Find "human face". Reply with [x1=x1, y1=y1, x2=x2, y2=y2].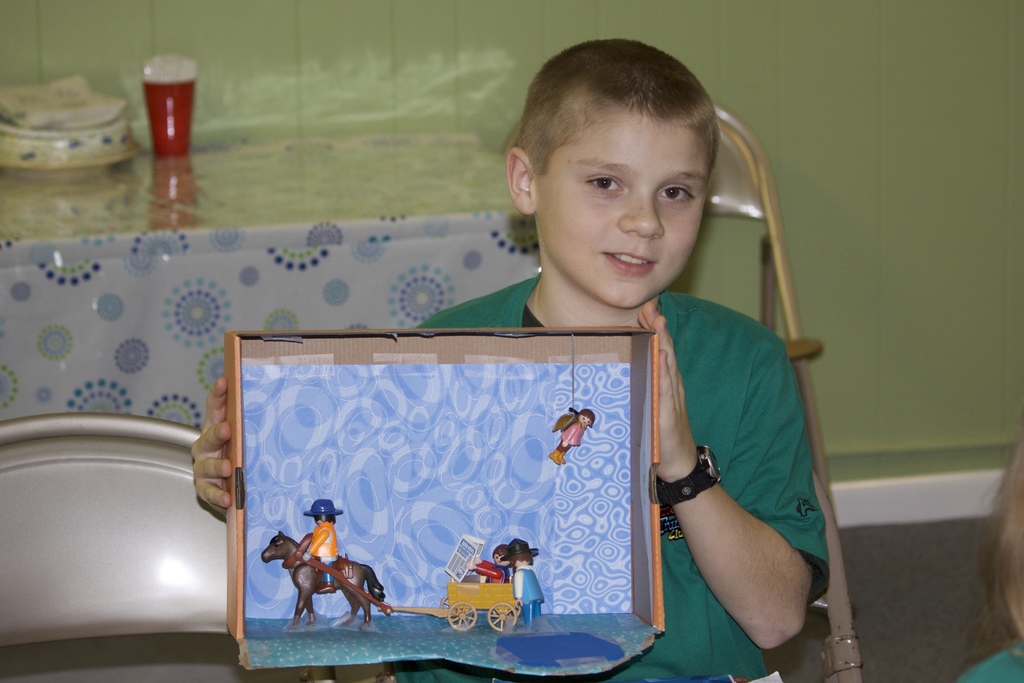
[x1=310, y1=513, x2=323, y2=527].
